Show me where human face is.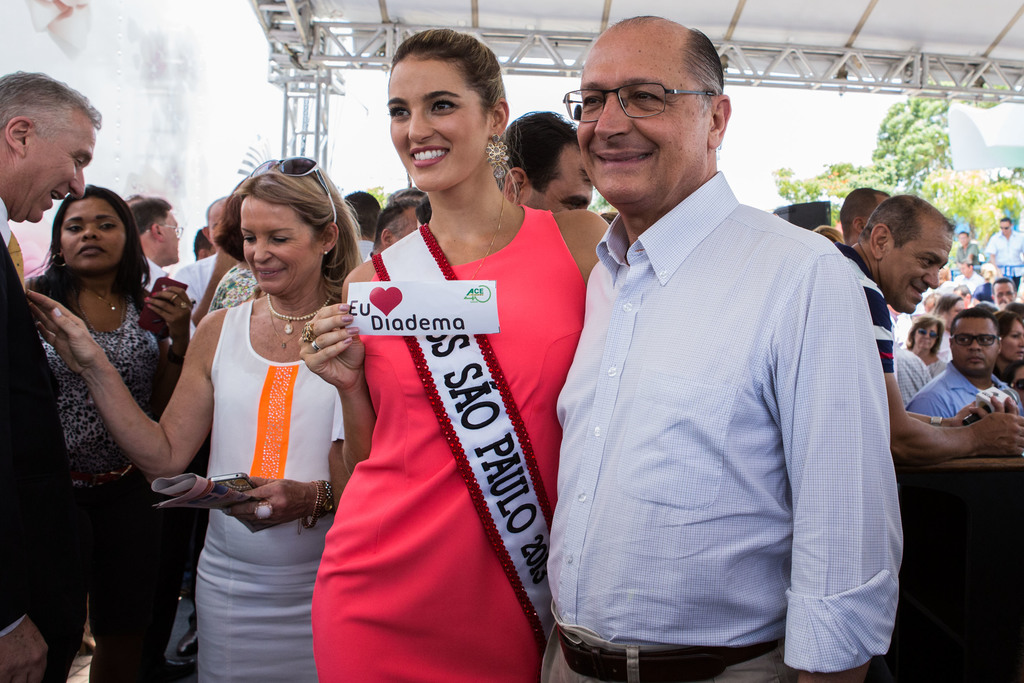
human face is at 205:204:220:247.
